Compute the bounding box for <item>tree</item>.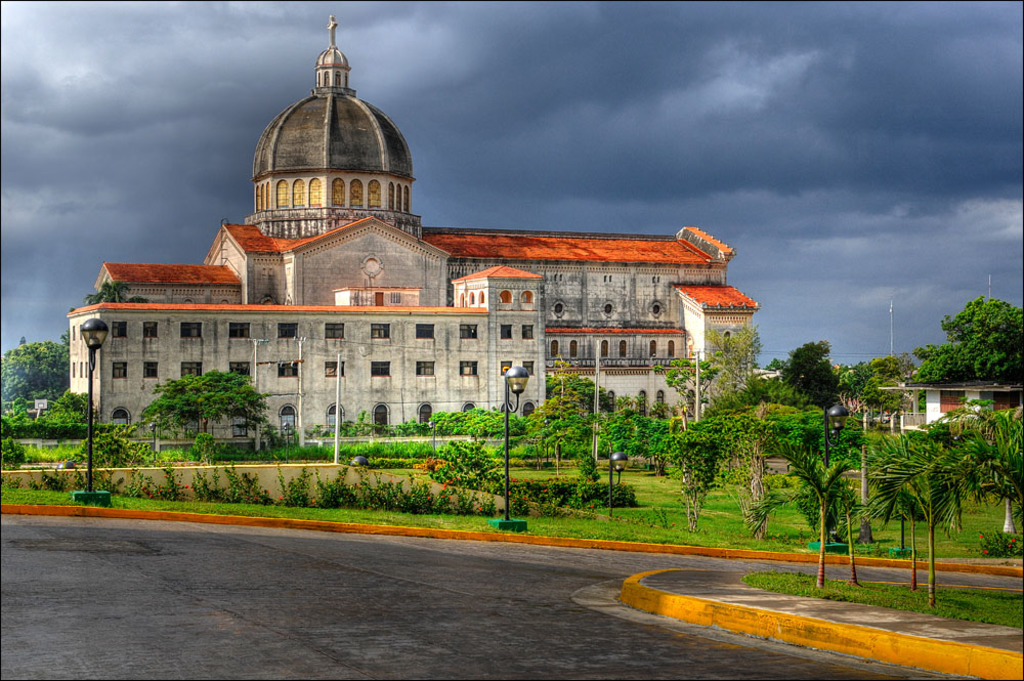
{"left": 759, "top": 439, "right": 868, "bottom": 597}.
